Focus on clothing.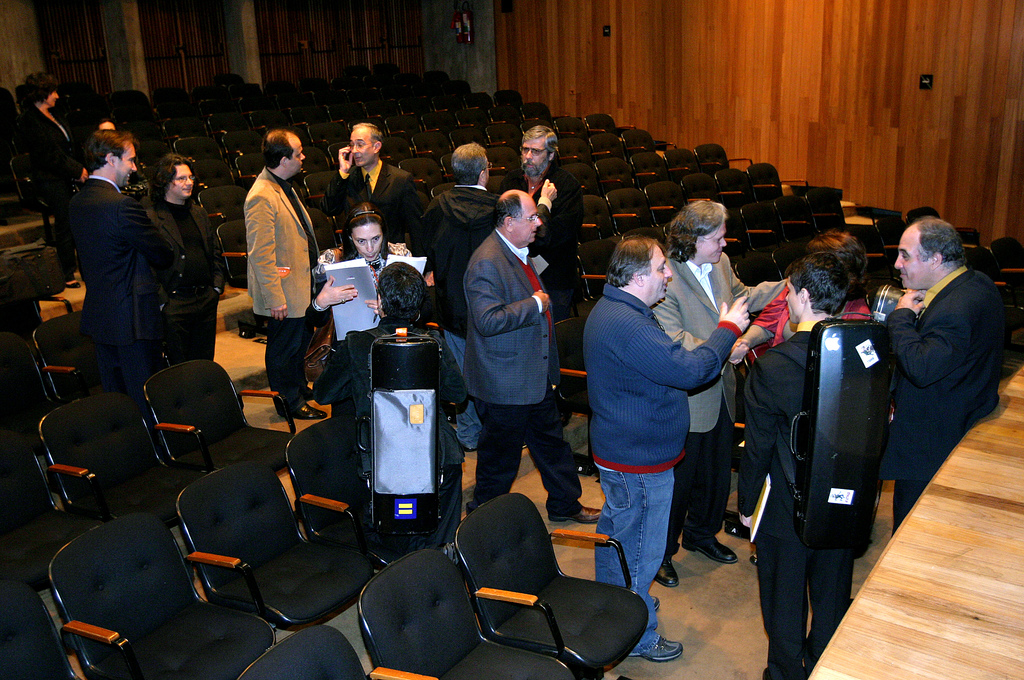
Focused at {"left": 24, "top": 104, "right": 74, "bottom": 219}.
